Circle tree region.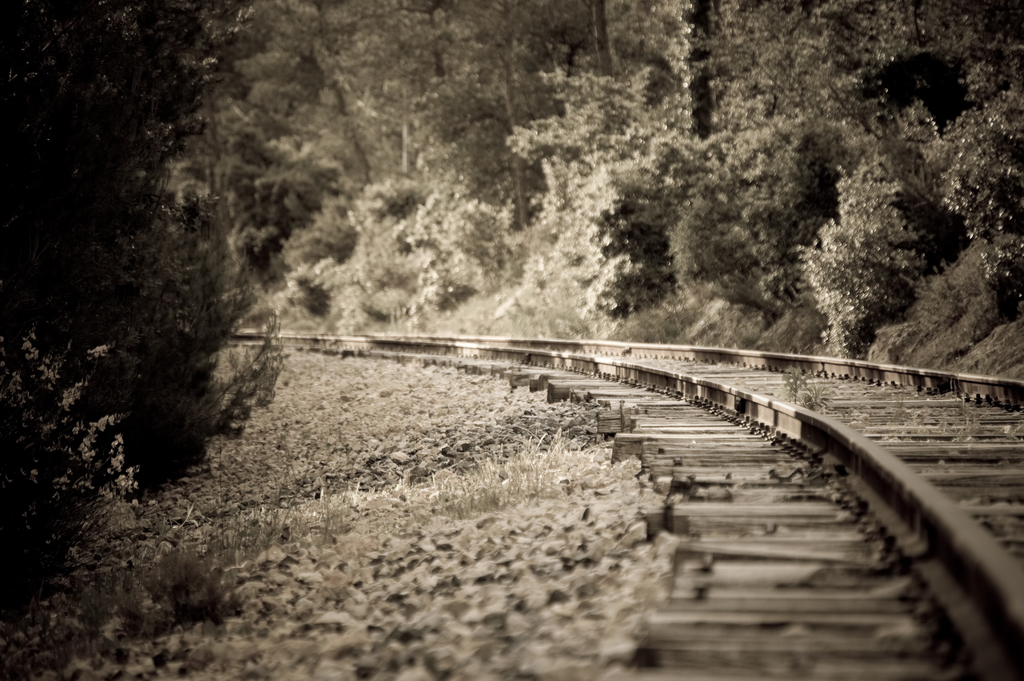
Region: [x1=794, y1=120, x2=956, y2=343].
